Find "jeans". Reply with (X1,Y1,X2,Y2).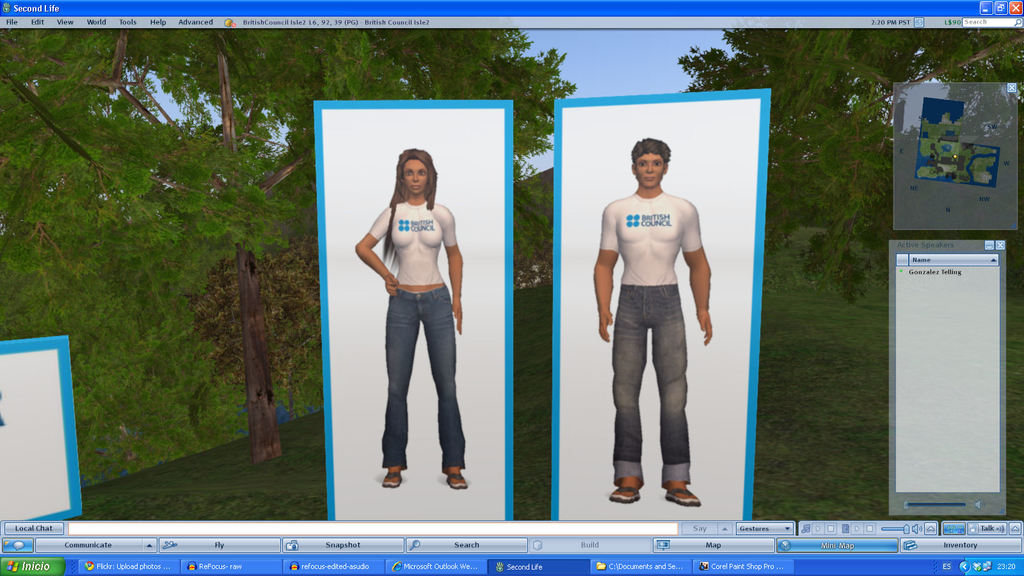
(368,274,463,479).
